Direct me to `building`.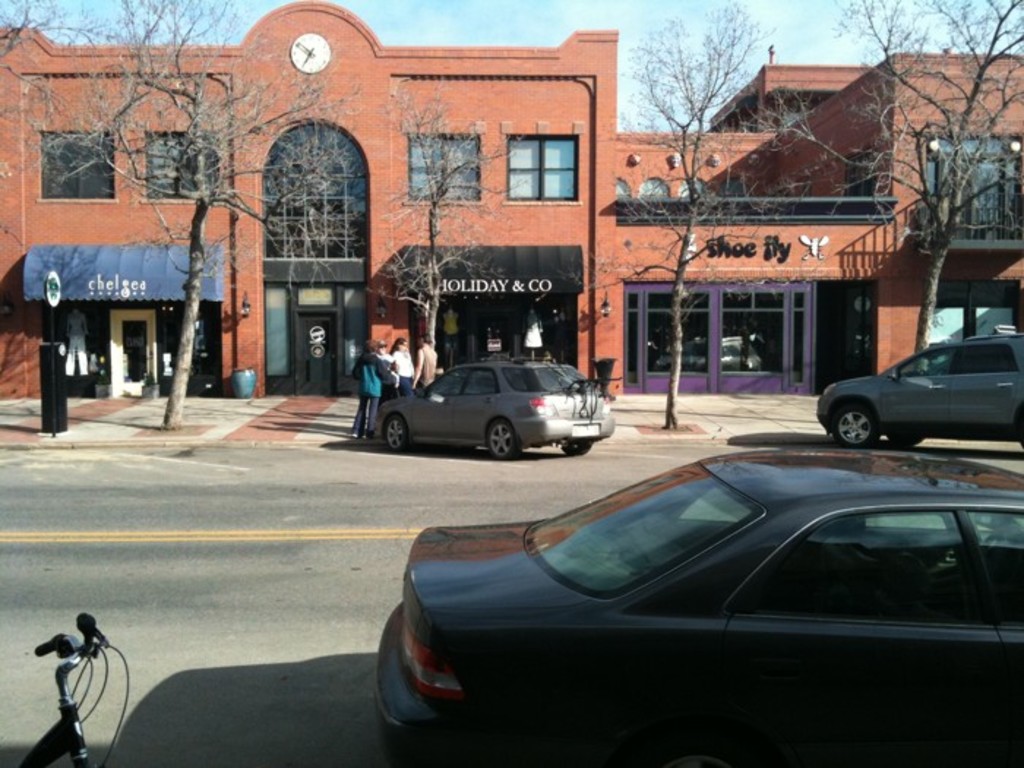
Direction: Rect(26, 23, 992, 432).
